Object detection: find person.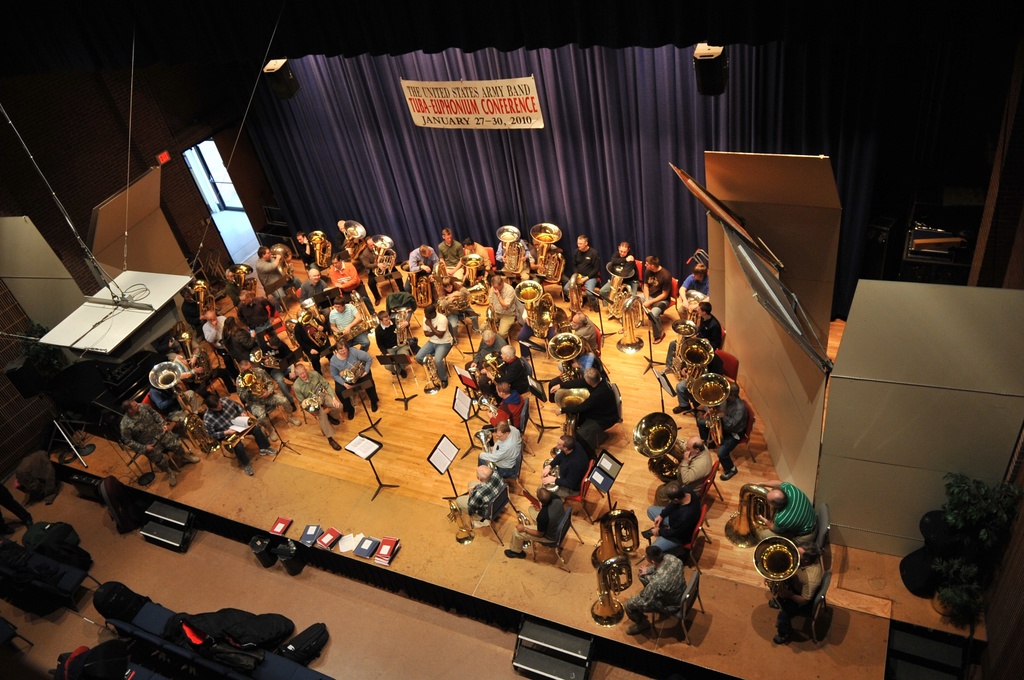
680, 348, 713, 405.
